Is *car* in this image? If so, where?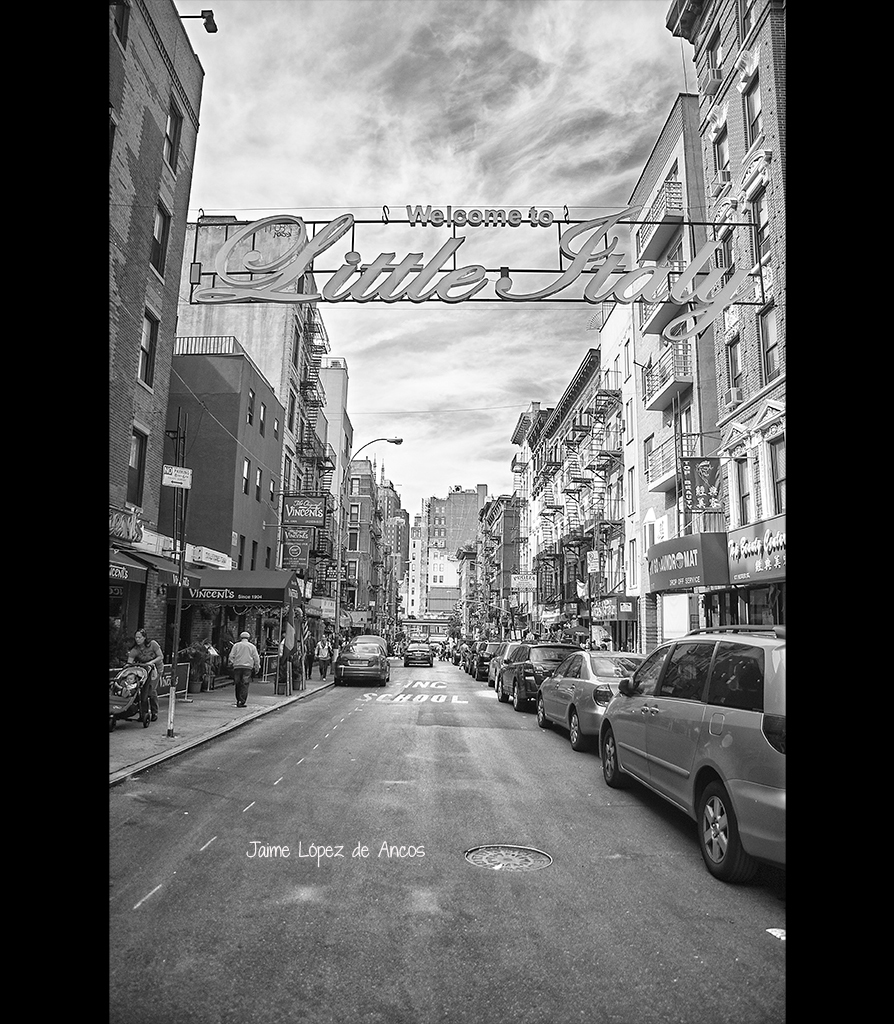
Yes, at locate(471, 640, 492, 674).
